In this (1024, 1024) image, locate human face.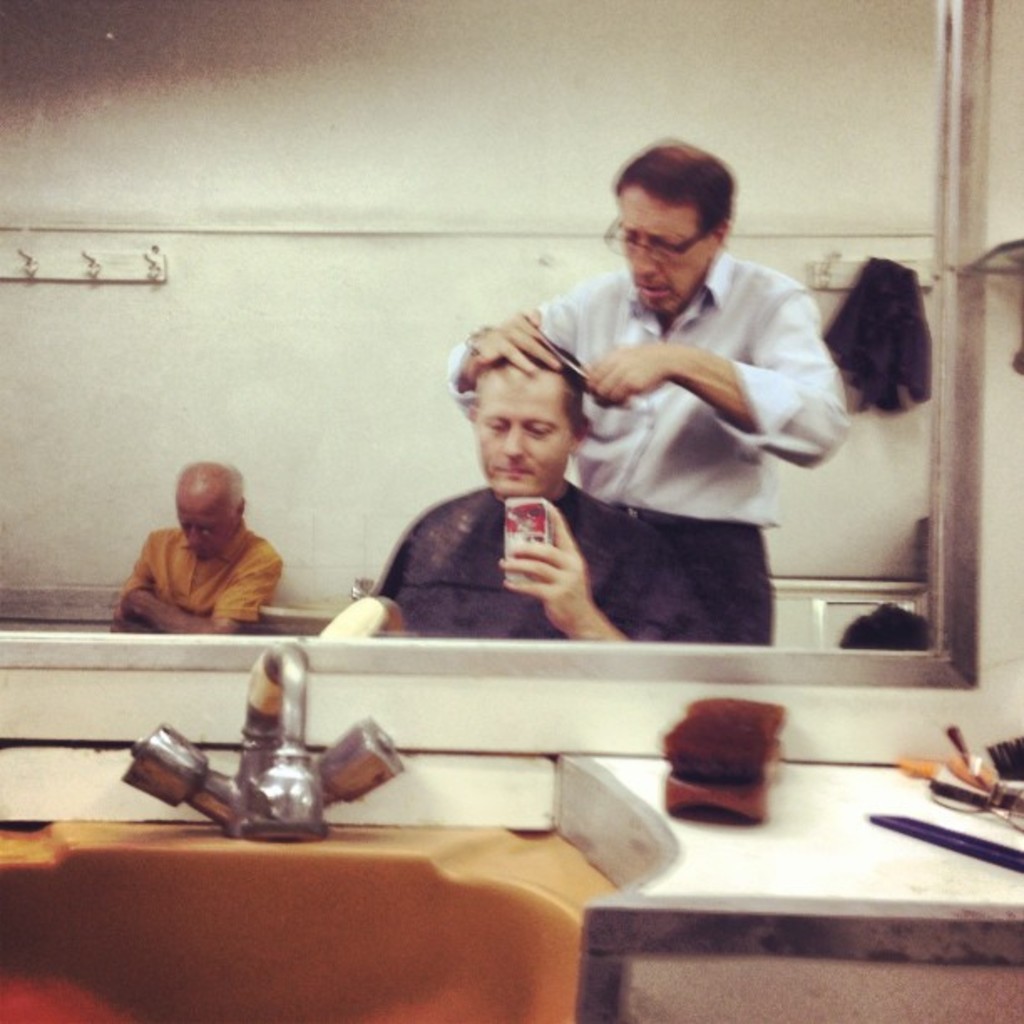
Bounding box: bbox(479, 366, 571, 497).
